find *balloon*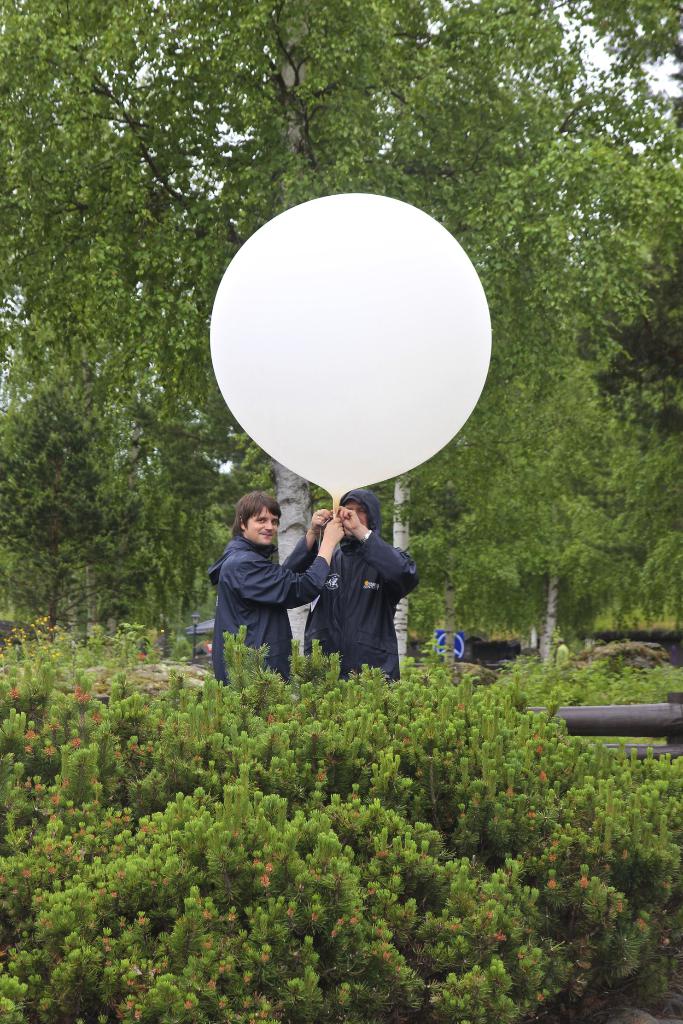
207/190/493/511
